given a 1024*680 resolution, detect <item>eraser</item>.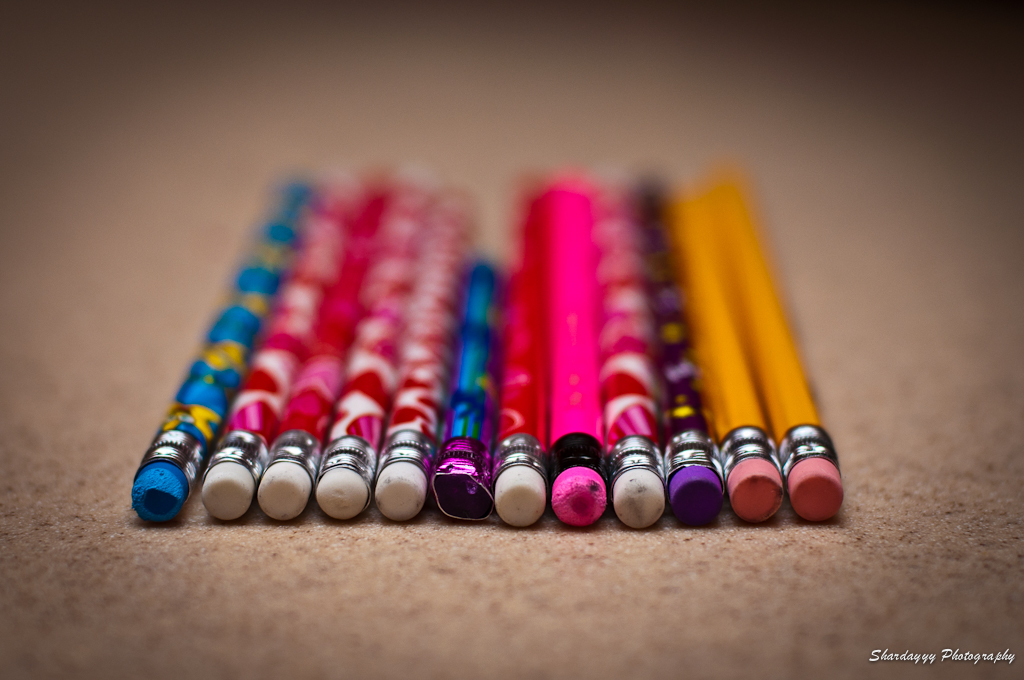
<bbox>784, 456, 846, 522</bbox>.
